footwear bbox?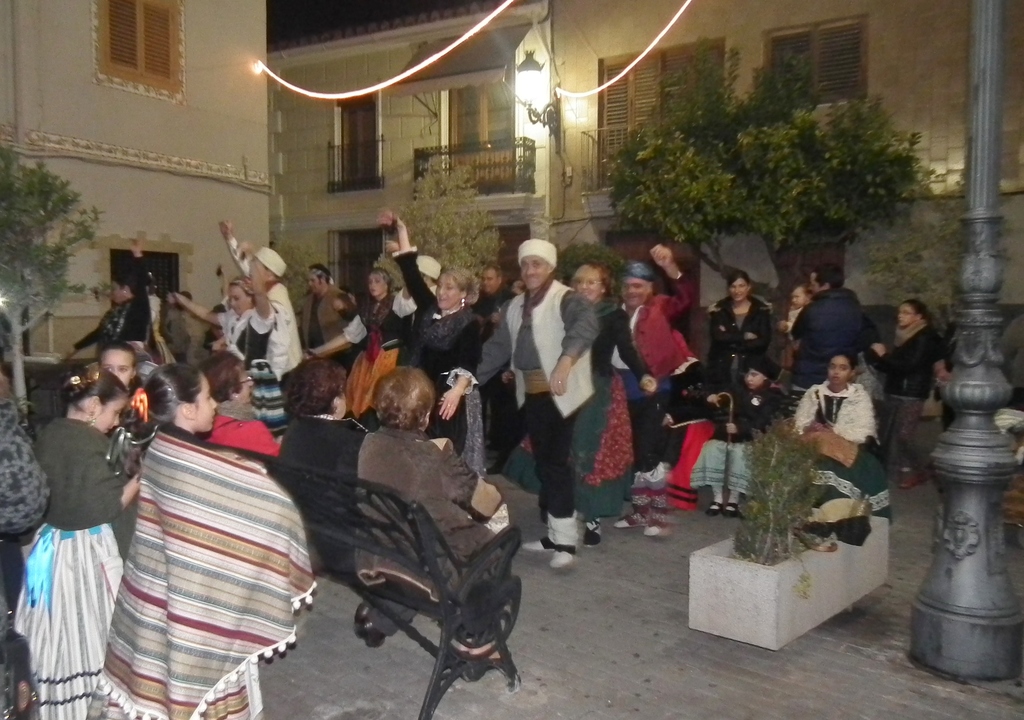
pyautogui.locateOnScreen(551, 541, 572, 568)
